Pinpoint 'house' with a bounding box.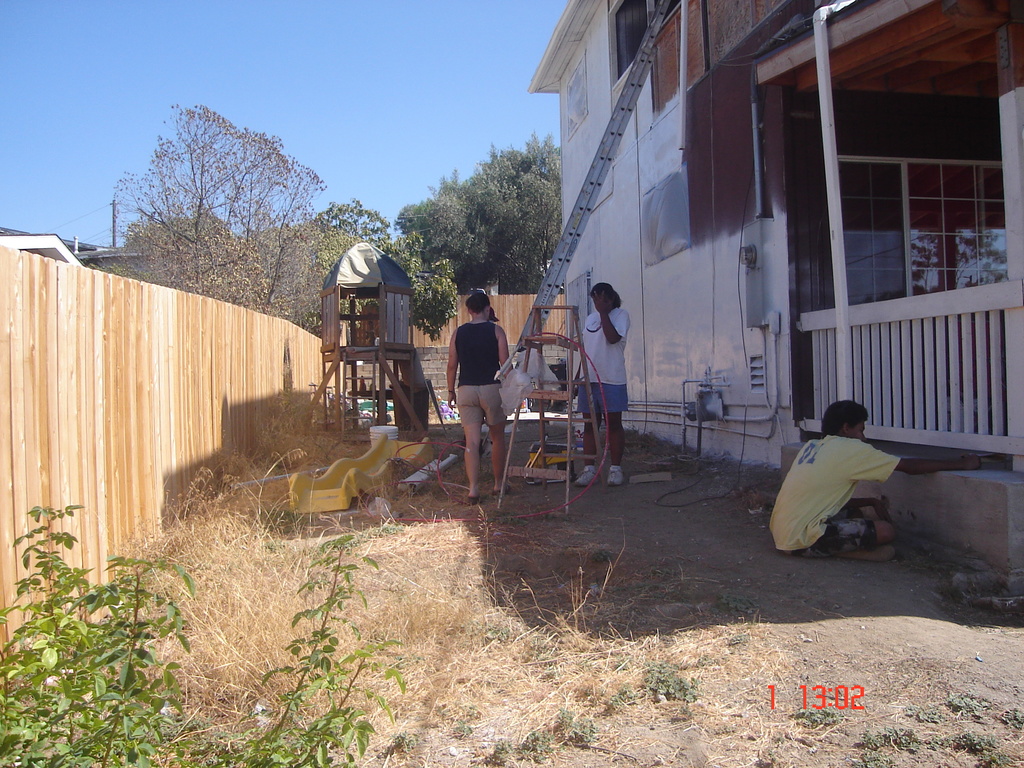
{"left": 0, "top": 224, "right": 145, "bottom": 269}.
